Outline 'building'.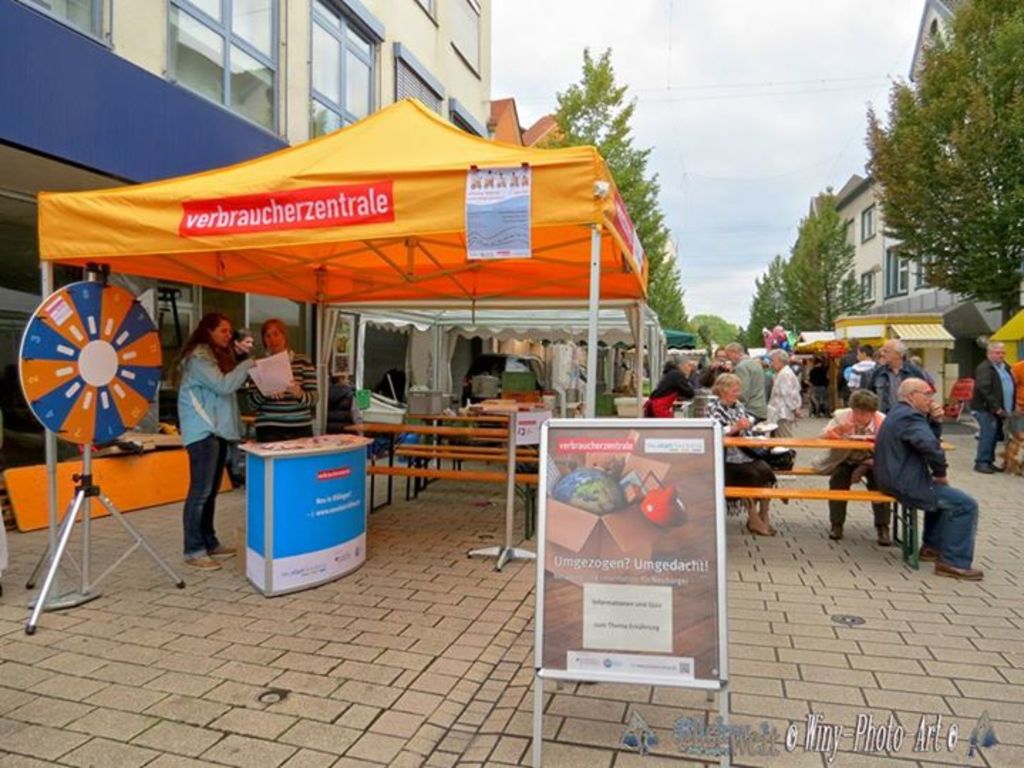
Outline: [0, 0, 495, 511].
